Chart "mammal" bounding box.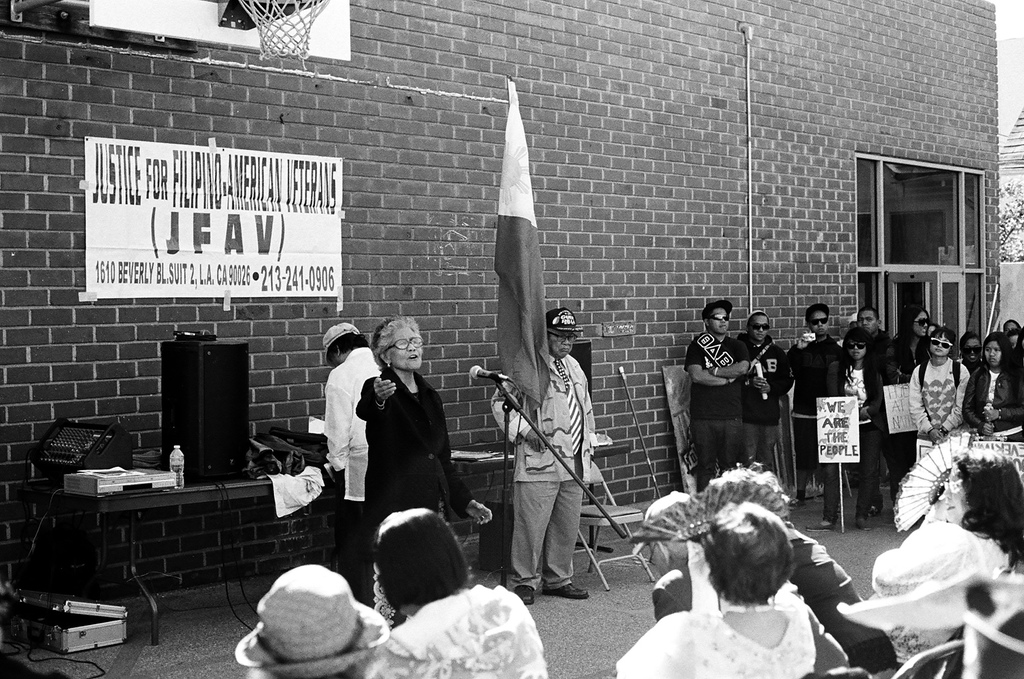
Charted: [left=624, top=485, right=710, bottom=609].
